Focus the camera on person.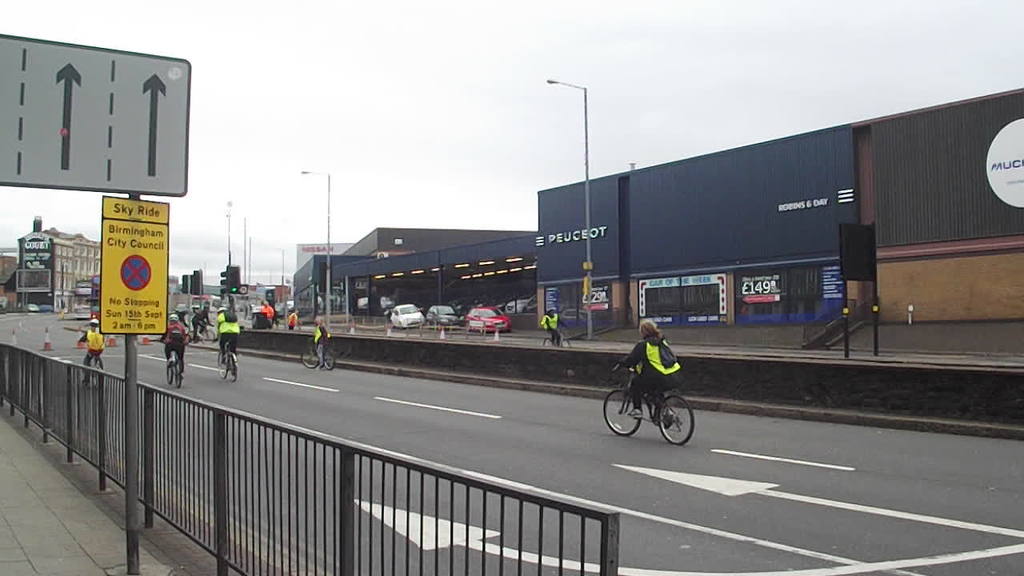
Focus region: bbox=(158, 305, 186, 375).
